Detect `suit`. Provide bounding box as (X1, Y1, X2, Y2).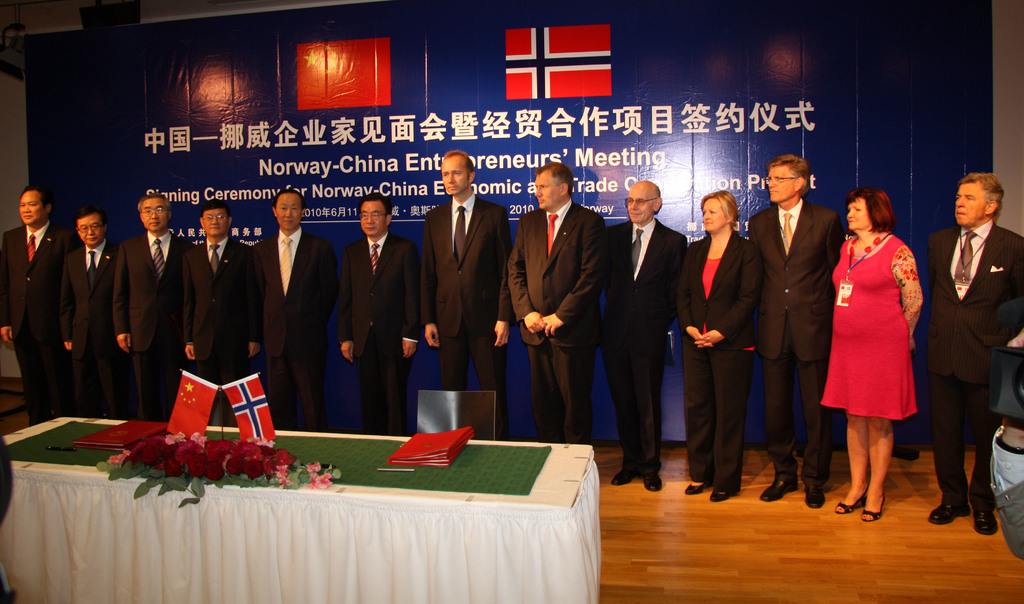
(0, 214, 70, 424).
